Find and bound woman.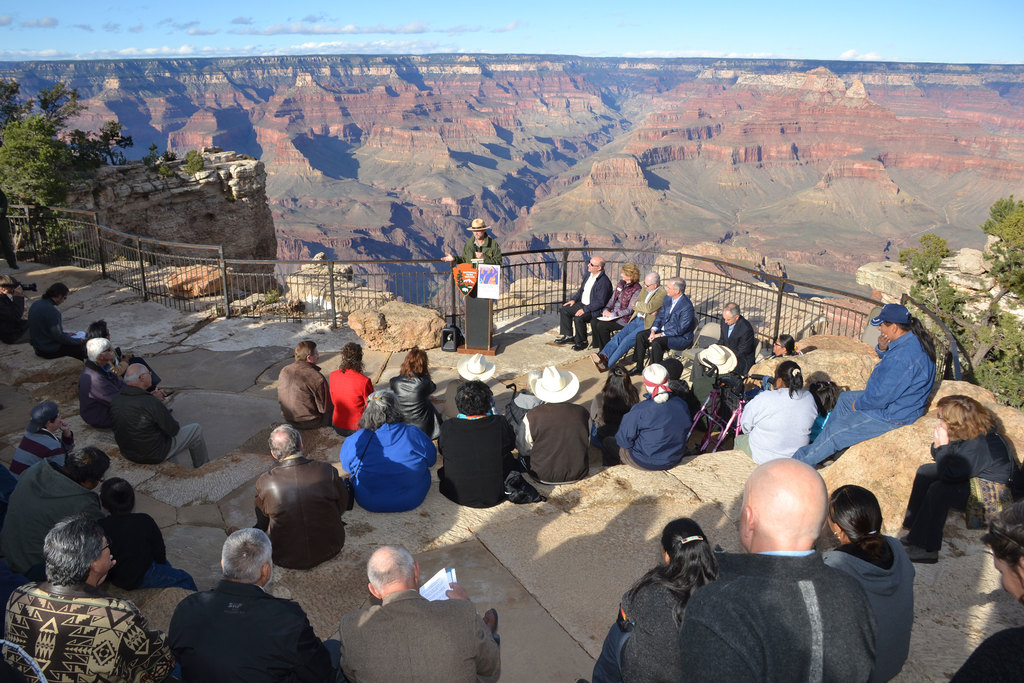
Bound: (330,344,376,448).
